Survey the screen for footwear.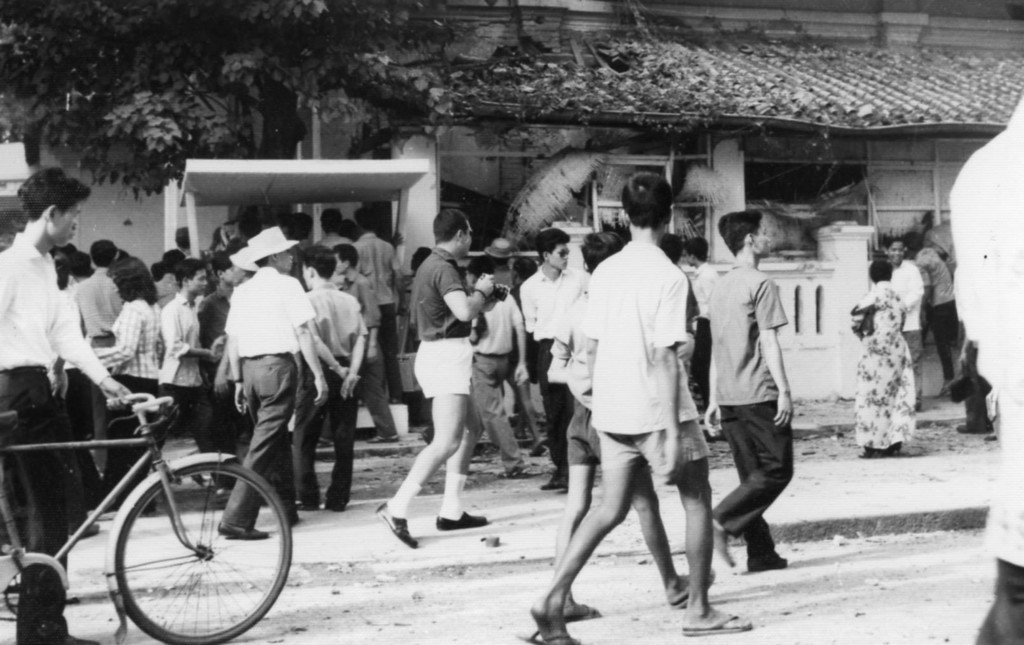
Survey found: bbox(880, 442, 904, 458).
